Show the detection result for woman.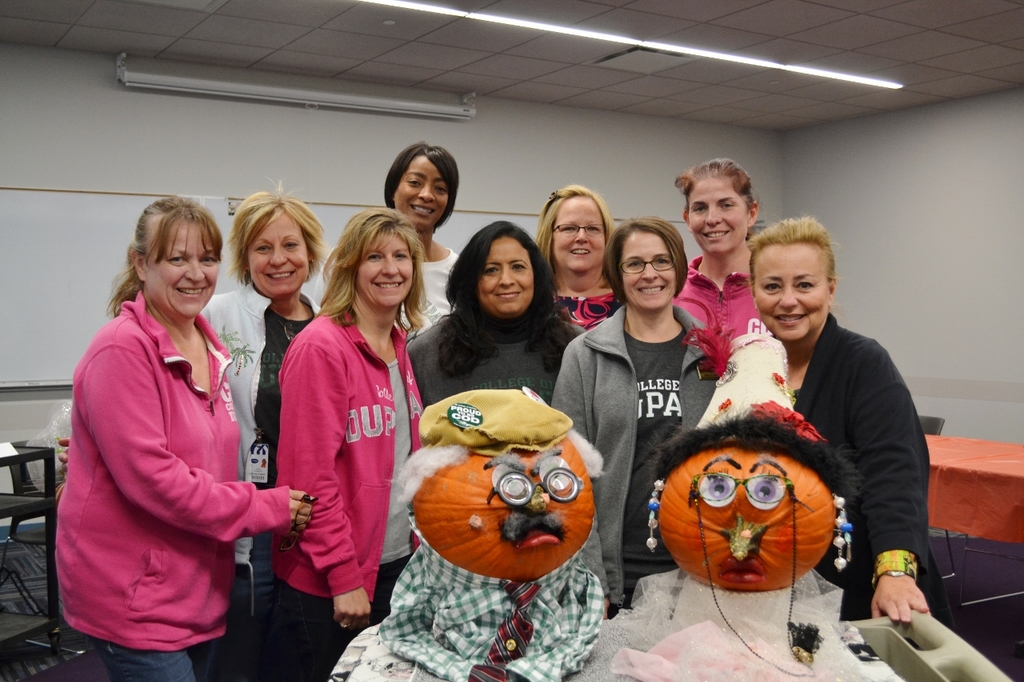
Rect(381, 140, 466, 339).
